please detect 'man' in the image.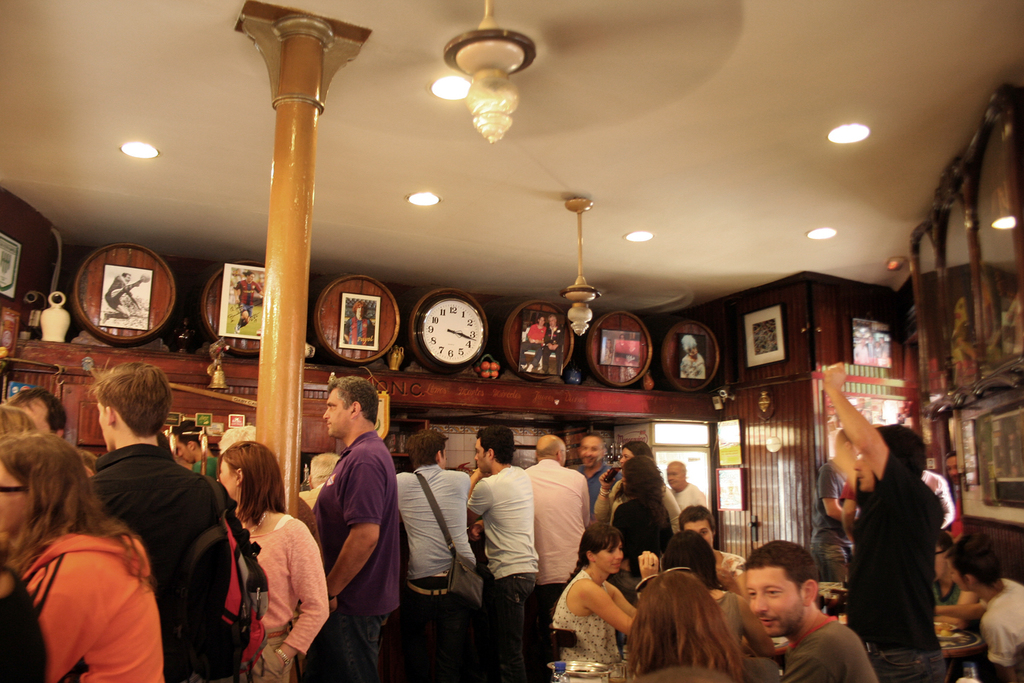
crop(104, 270, 158, 324).
